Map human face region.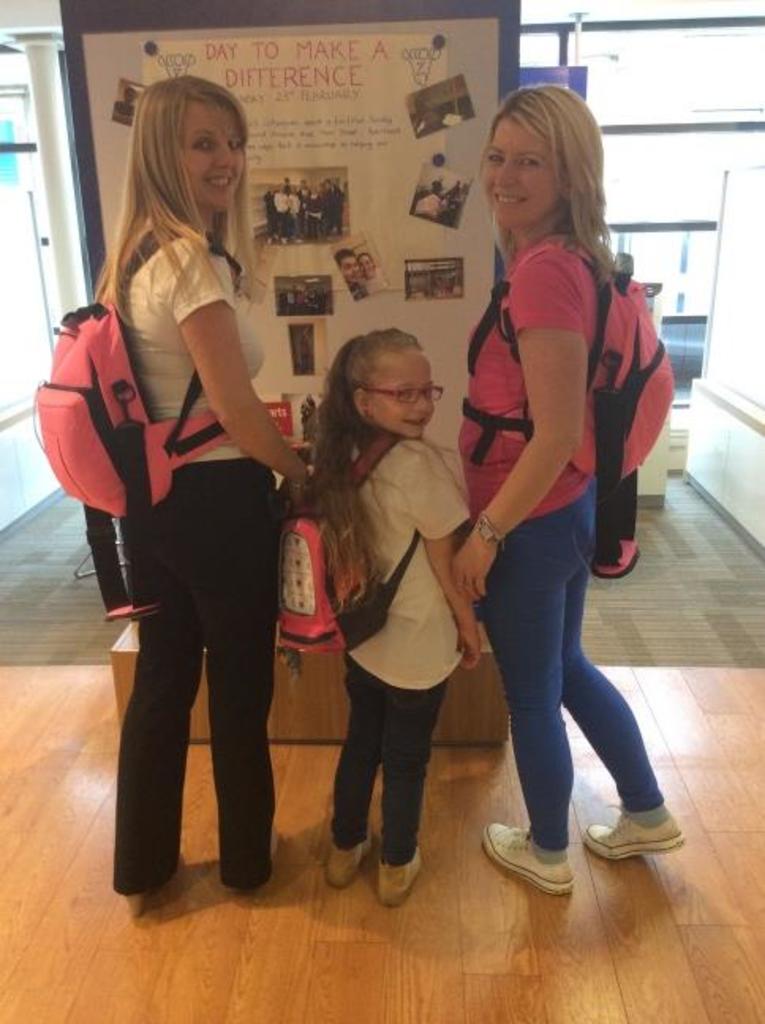
Mapped to (177, 98, 240, 209).
